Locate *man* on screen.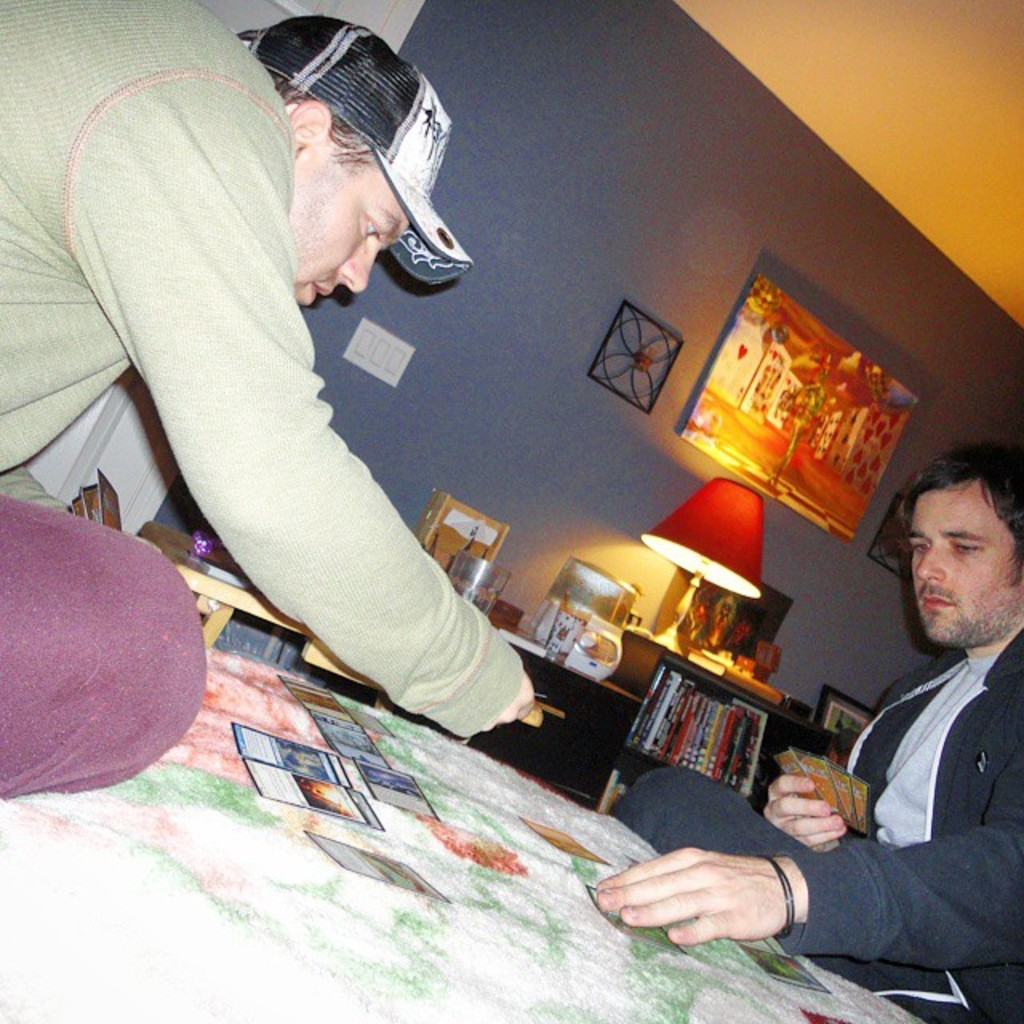
On screen at pyautogui.locateOnScreen(0, 0, 547, 810).
